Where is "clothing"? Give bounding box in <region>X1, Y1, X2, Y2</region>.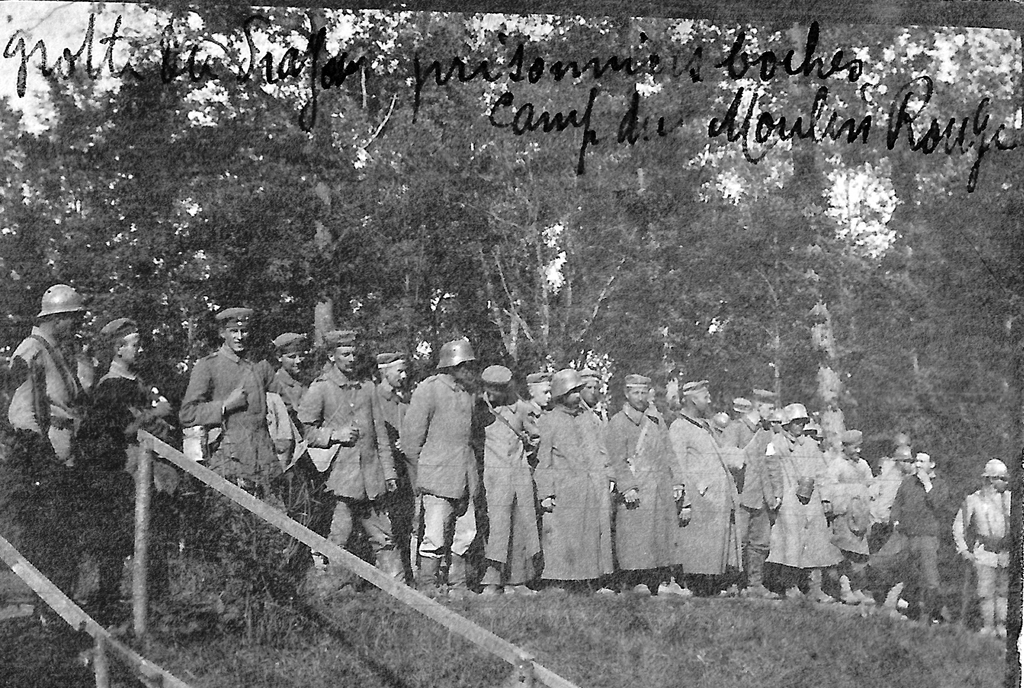
<region>398, 337, 491, 578</region>.
